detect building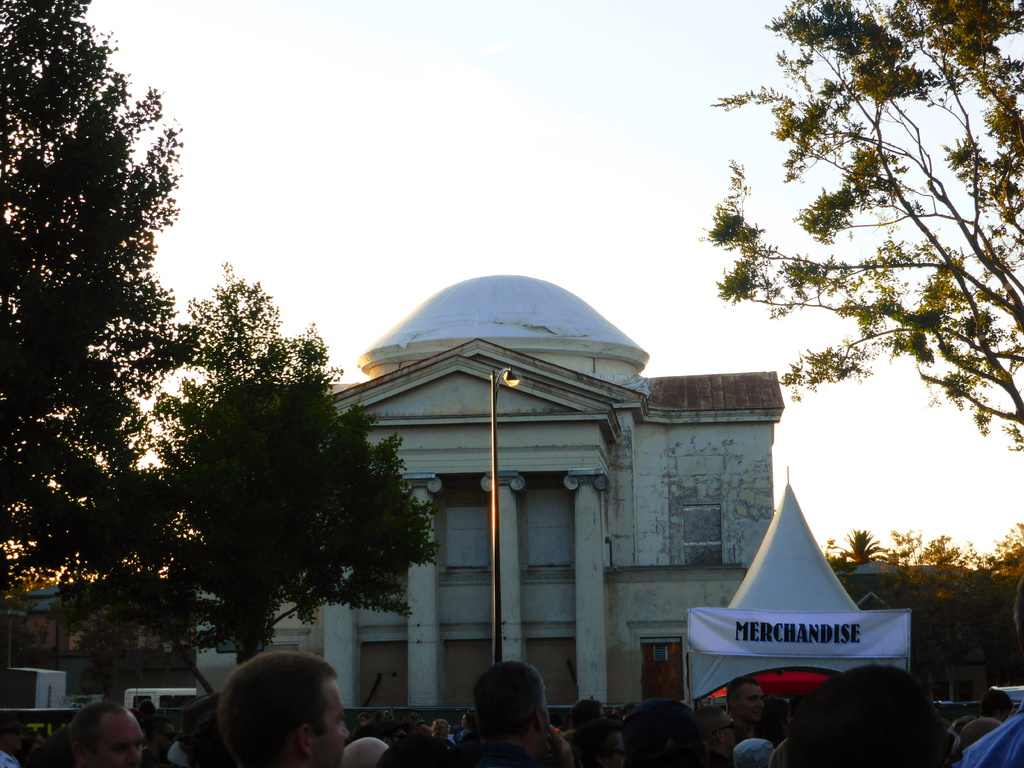
bbox=[194, 271, 781, 707]
